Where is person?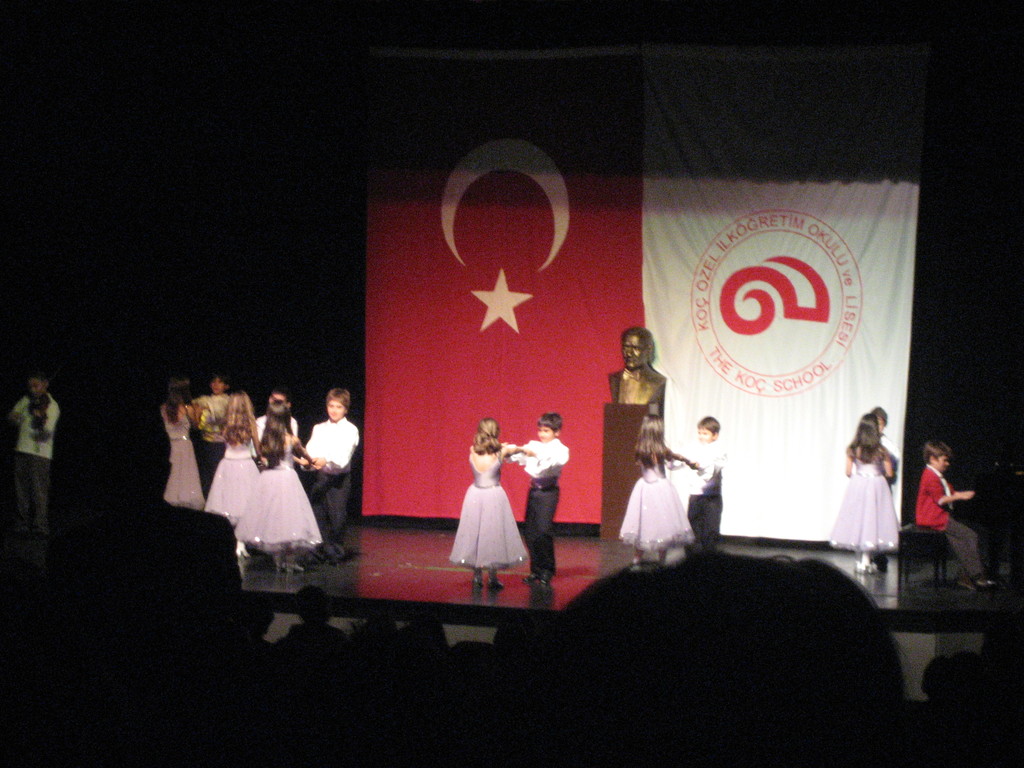
920/438/984/579.
